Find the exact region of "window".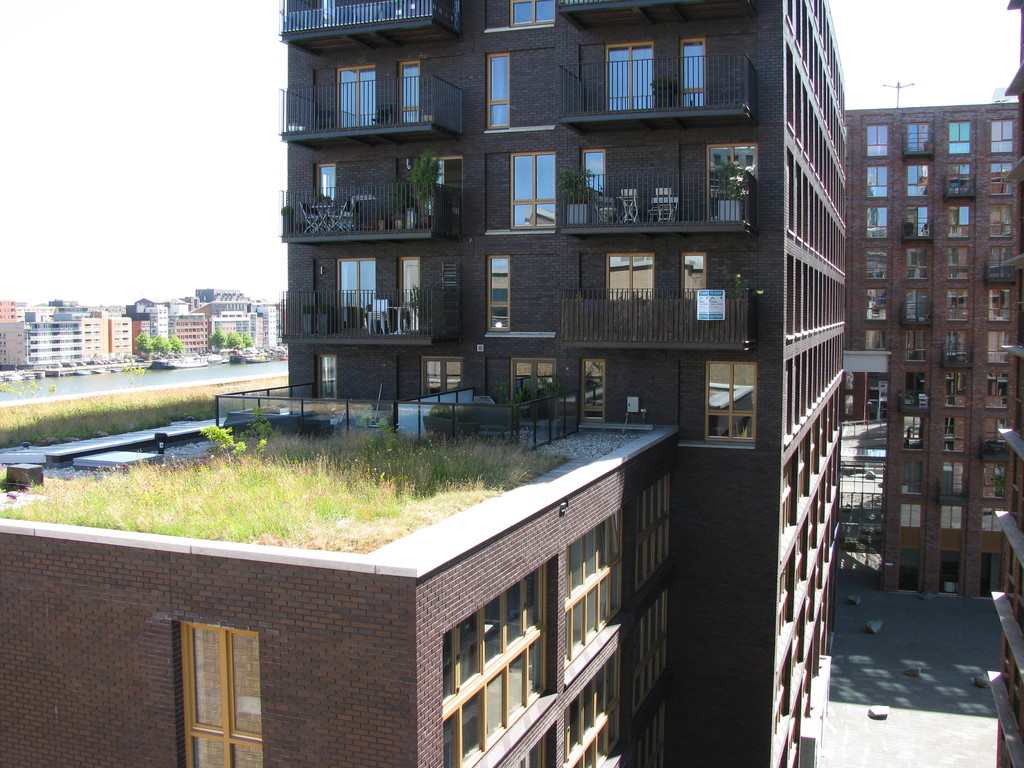
Exact region: <region>337, 68, 376, 126</region>.
